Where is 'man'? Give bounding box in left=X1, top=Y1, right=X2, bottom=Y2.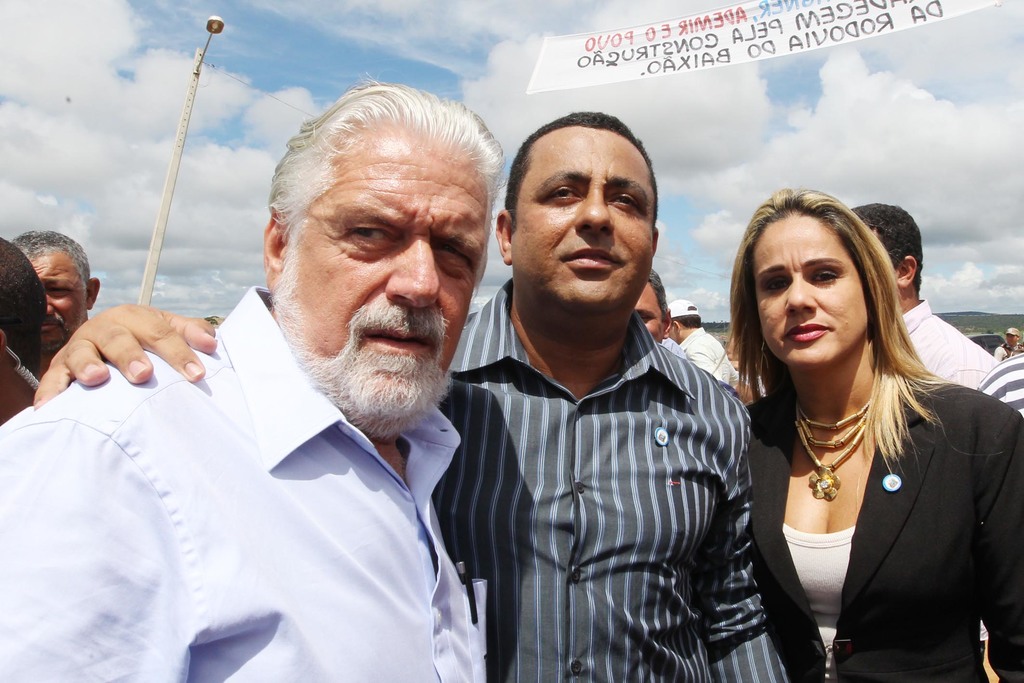
left=11, top=226, right=102, bottom=384.
